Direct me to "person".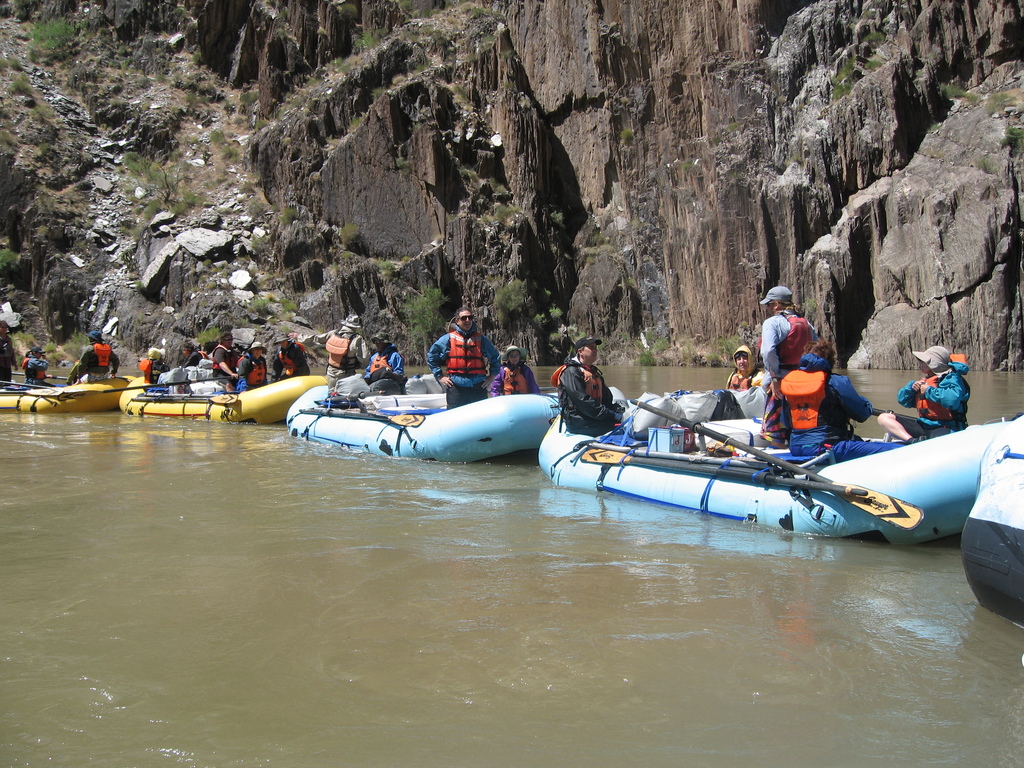
Direction: locate(280, 312, 374, 399).
